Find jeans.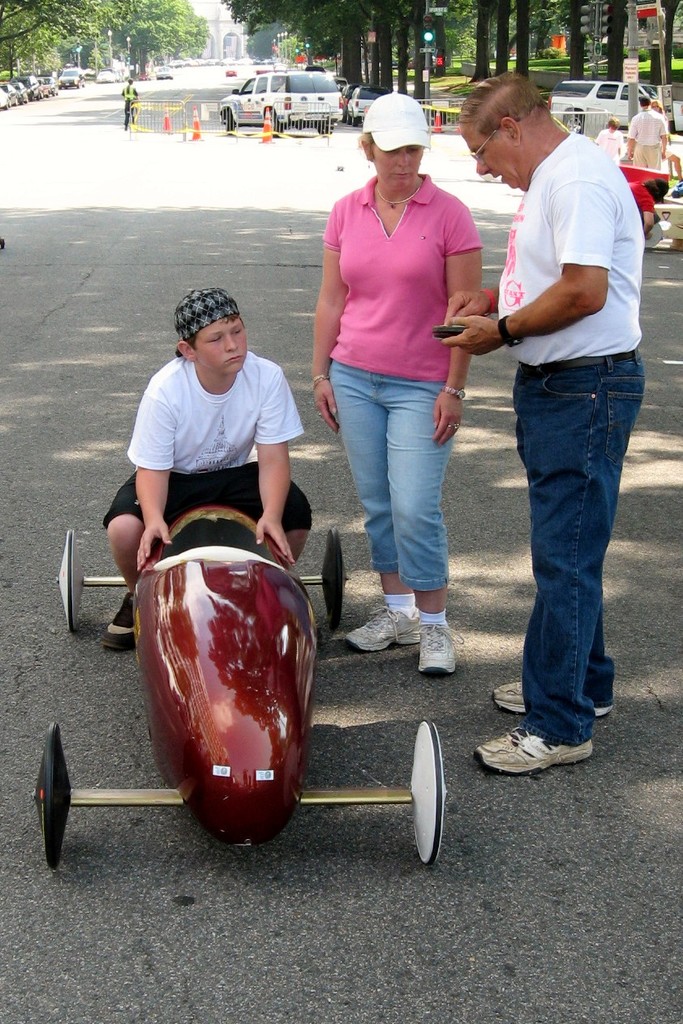
detection(330, 360, 458, 583).
